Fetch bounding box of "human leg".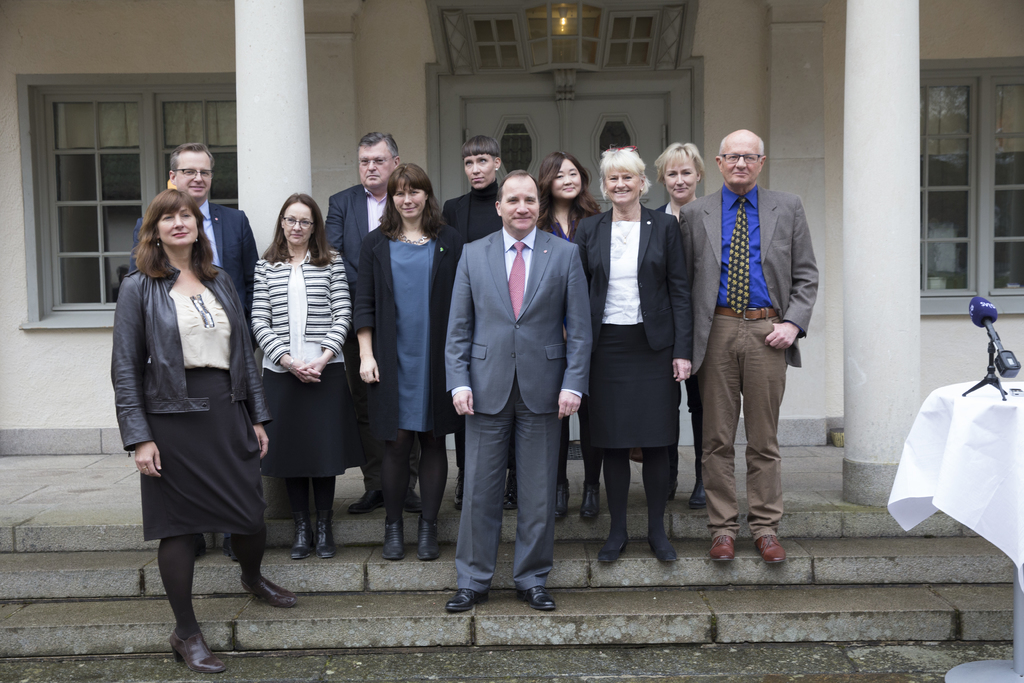
Bbox: [x1=742, y1=316, x2=787, y2=567].
